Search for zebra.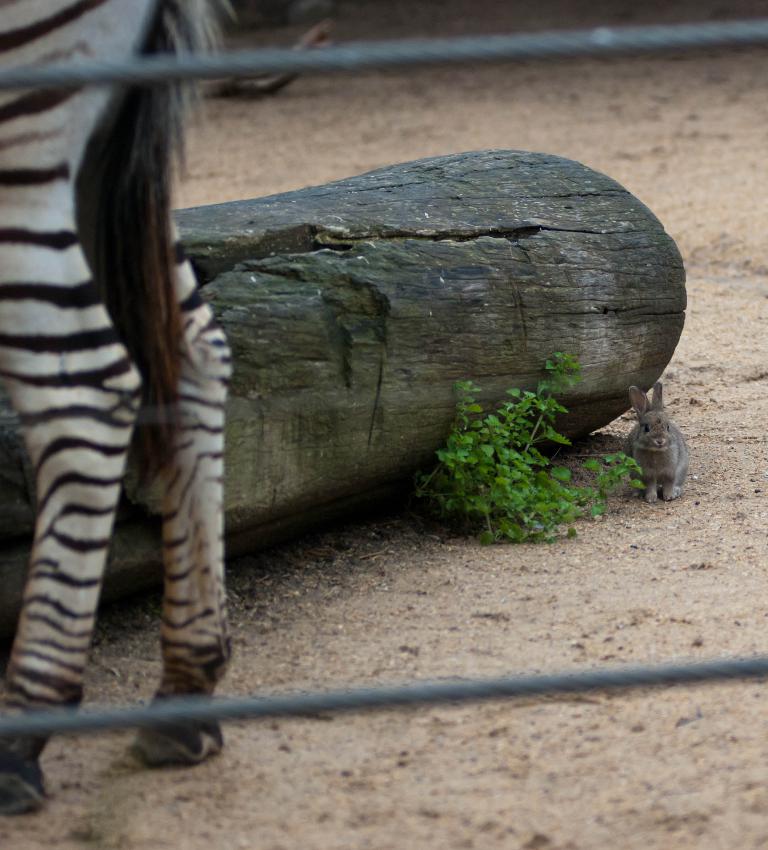
Found at detection(0, 2, 242, 817).
